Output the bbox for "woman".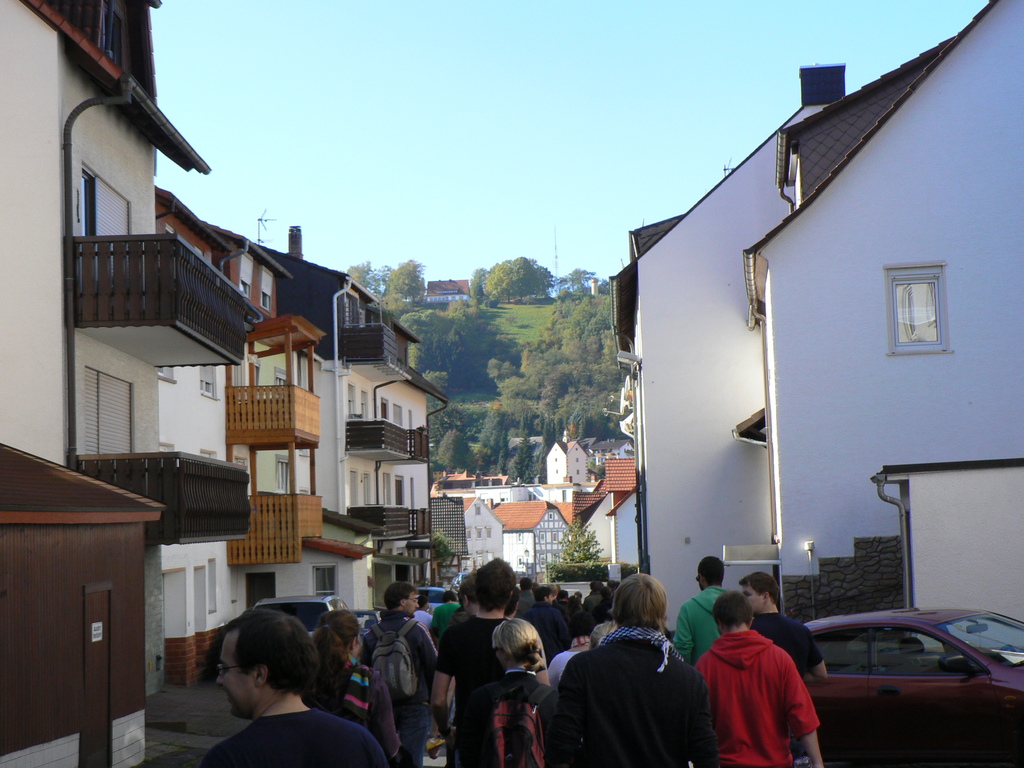
select_region(304, 611, 401, 760).
